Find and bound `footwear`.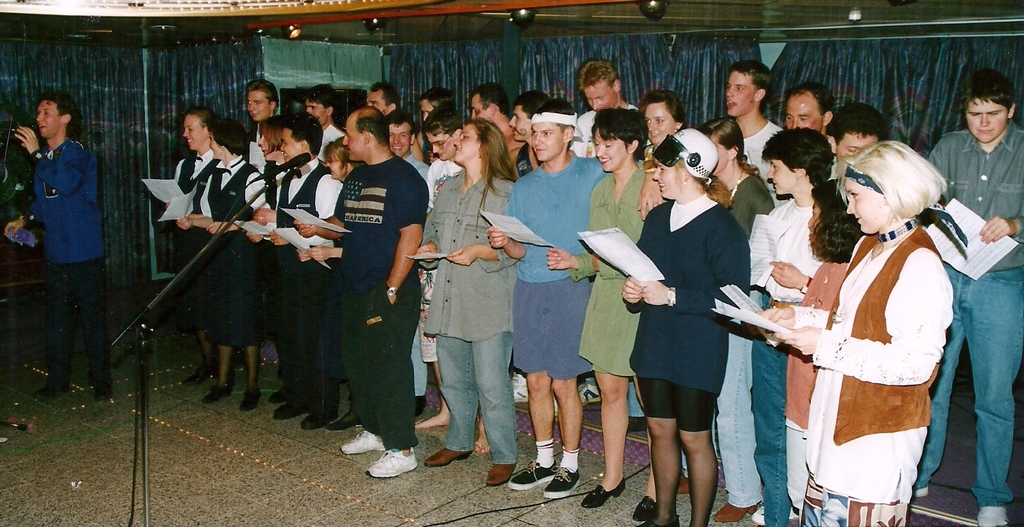
Bound: 632/491/660/522.
